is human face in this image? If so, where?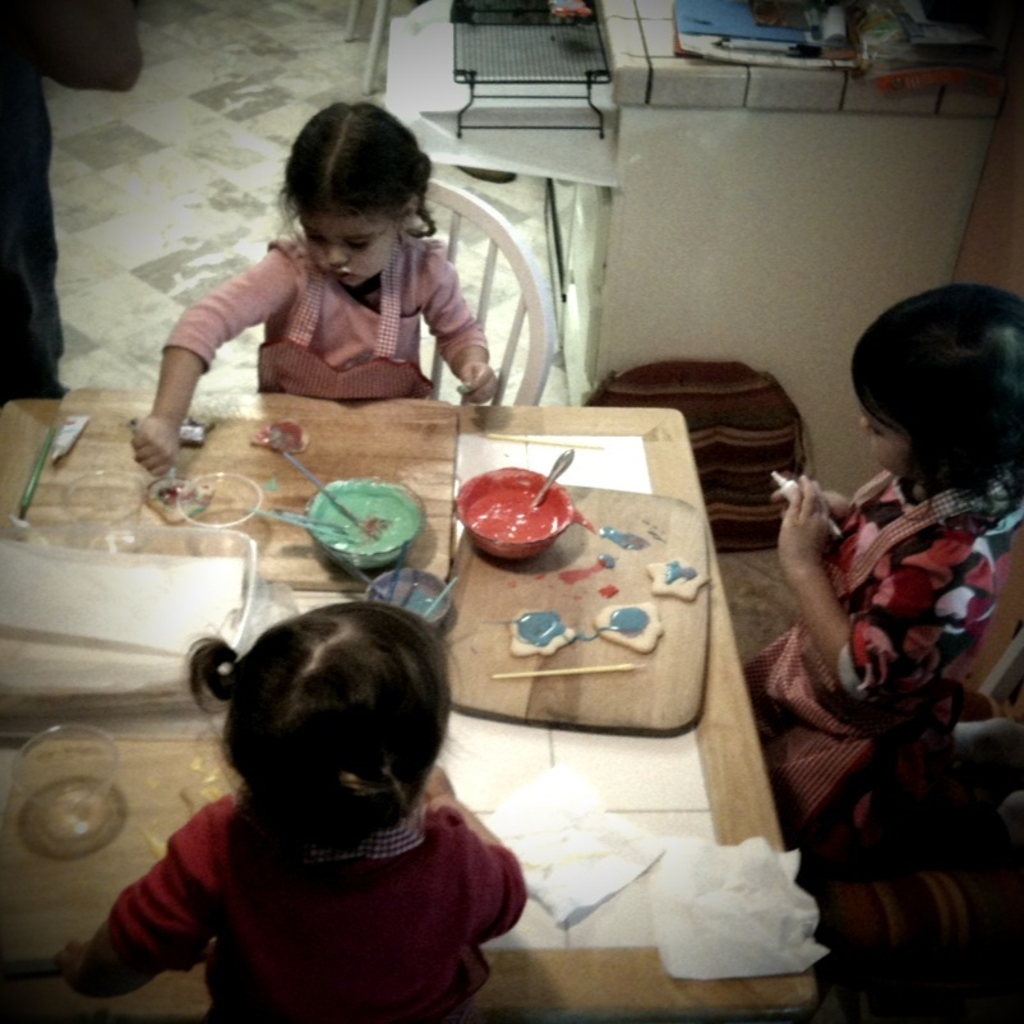
Yes, at <bbox>299, 213, 396, 294</bbox>.
